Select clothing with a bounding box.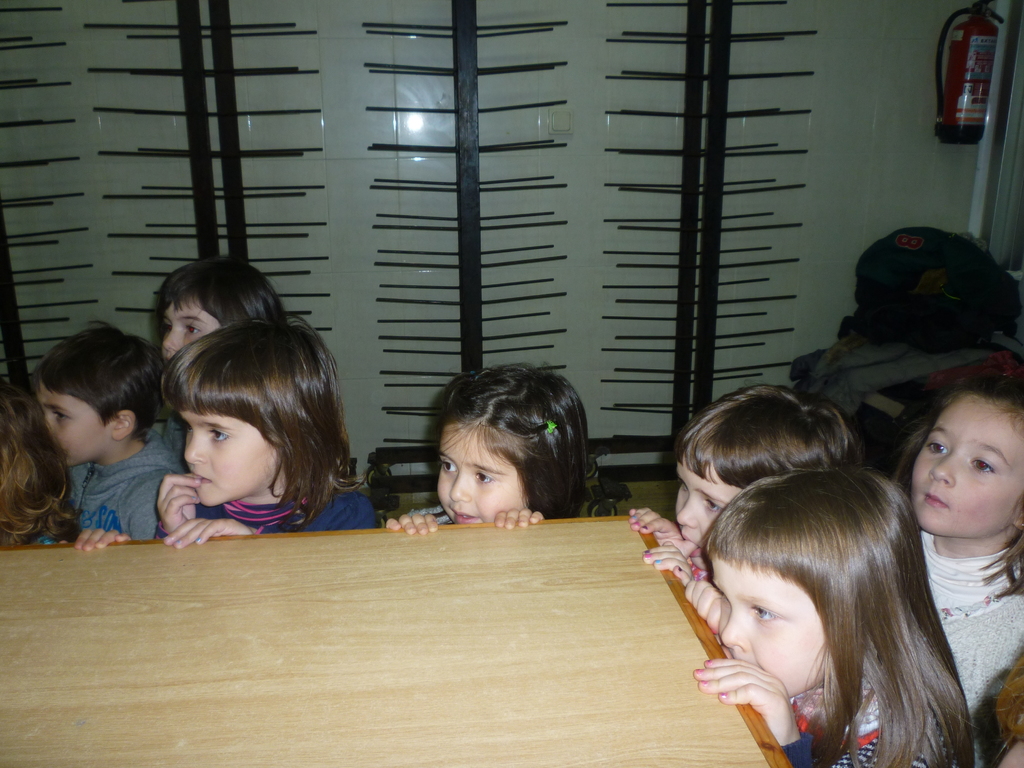
<bbox>408, 509, 460, 527</bbox>.
